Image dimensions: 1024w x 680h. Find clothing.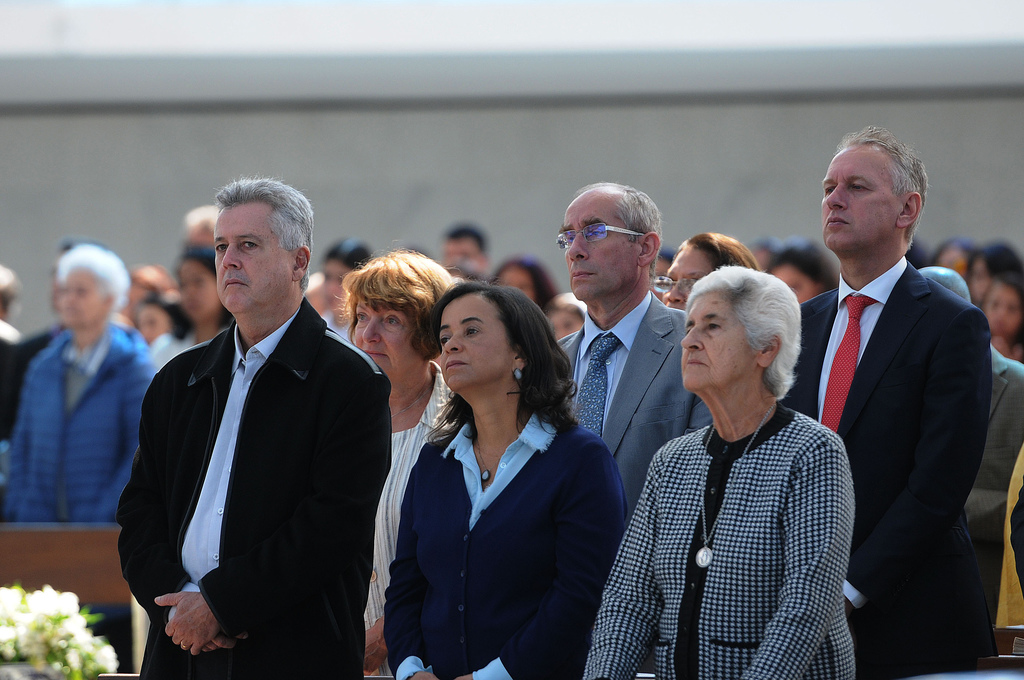
(963, 348, 1023, 665).
